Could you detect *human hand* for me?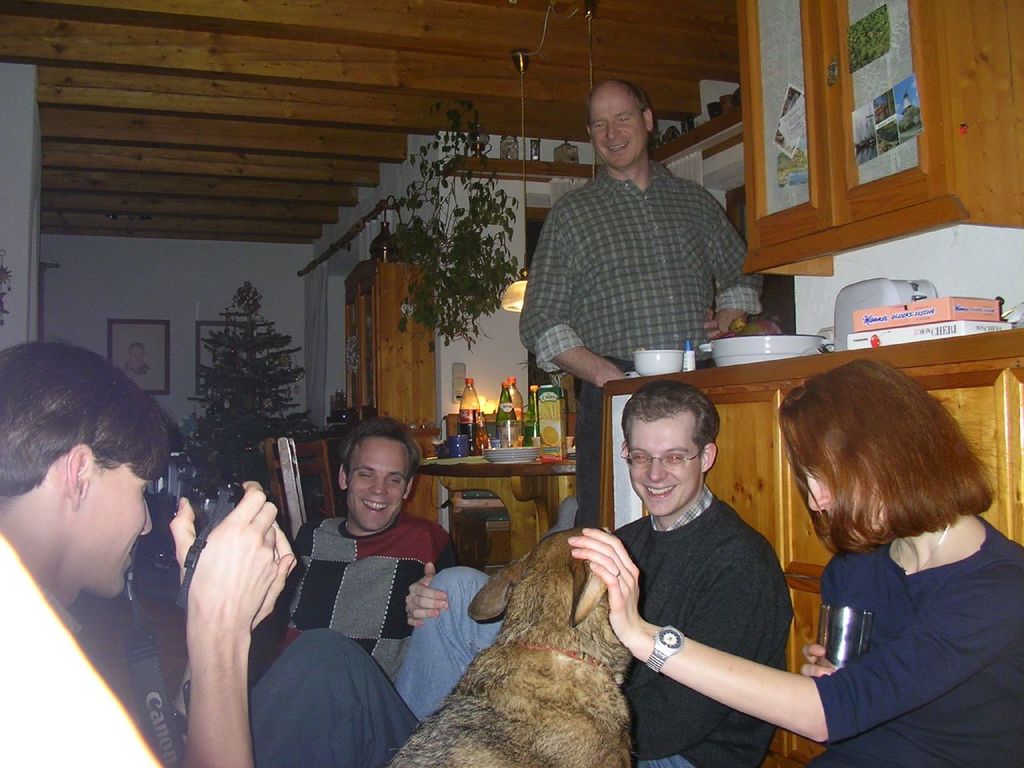
Detection result: left=166, top=480, right=279, bottom=640.
